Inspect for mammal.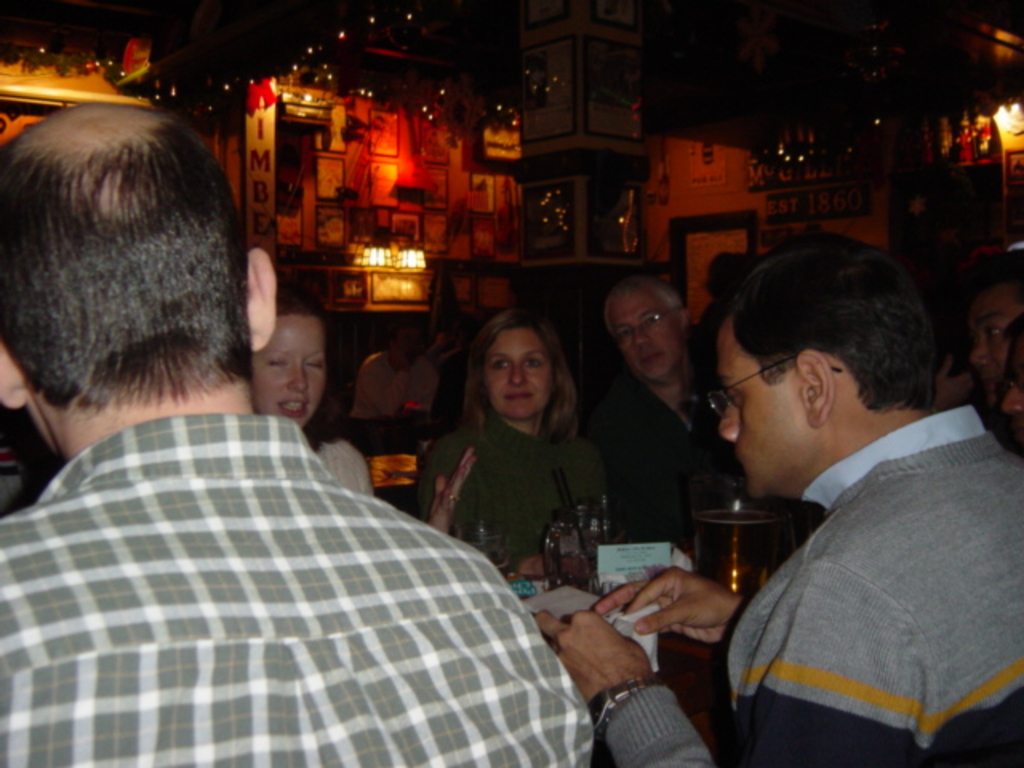
Inspection: <bbox>240, 296, 478, 528</bbox>.
